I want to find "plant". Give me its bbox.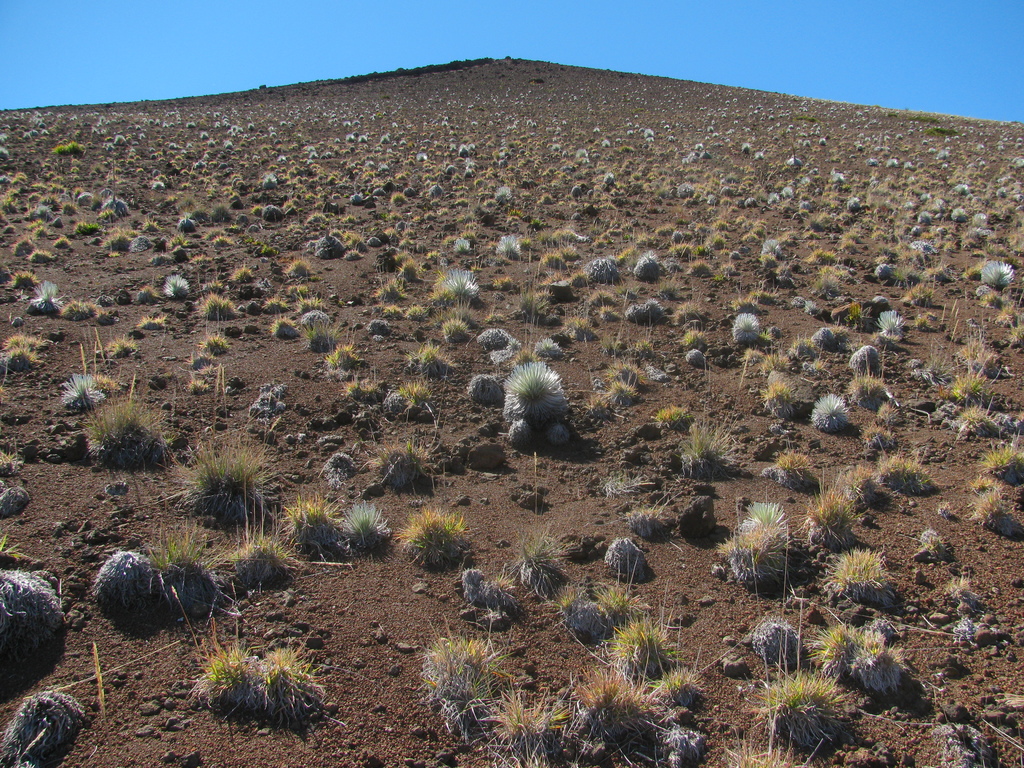
pyautogui.locateOnScreen(393, 255, 419, 283).
